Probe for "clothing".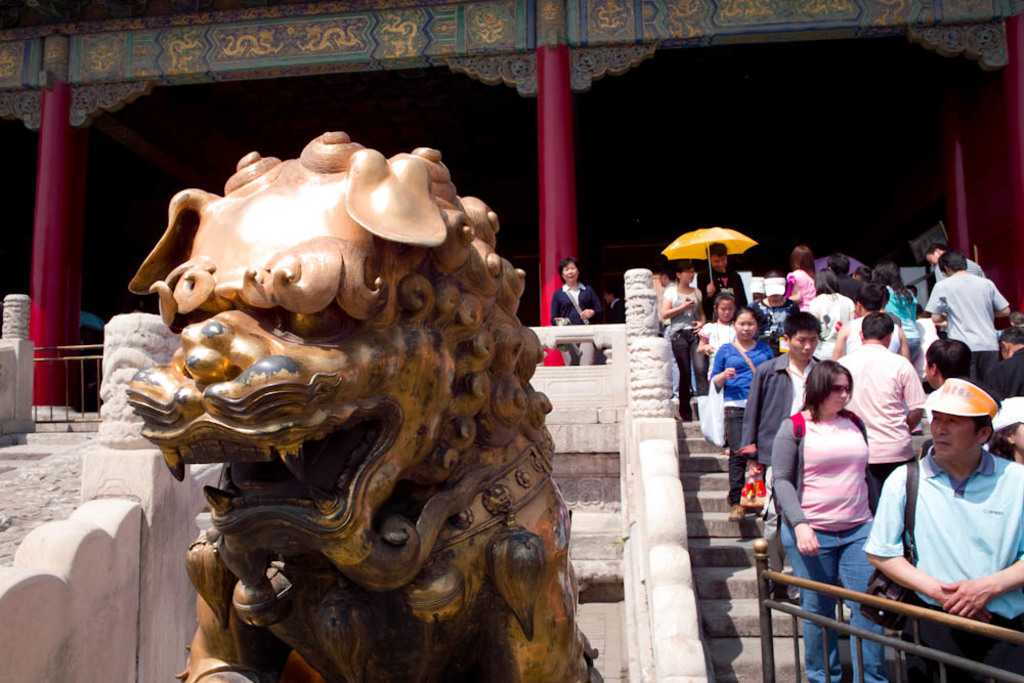
Probe result: {"left": 881, "top": 281, "right": 921, "bottom": 326}.
